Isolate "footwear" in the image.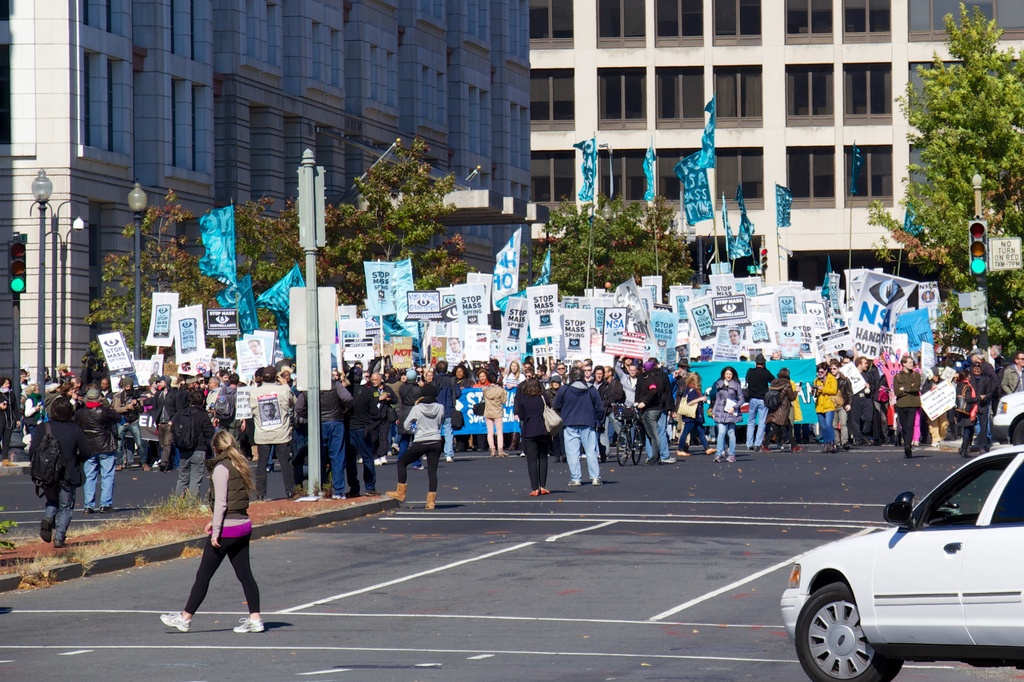
Isolated region: crop(780, 443, 785, 448).
